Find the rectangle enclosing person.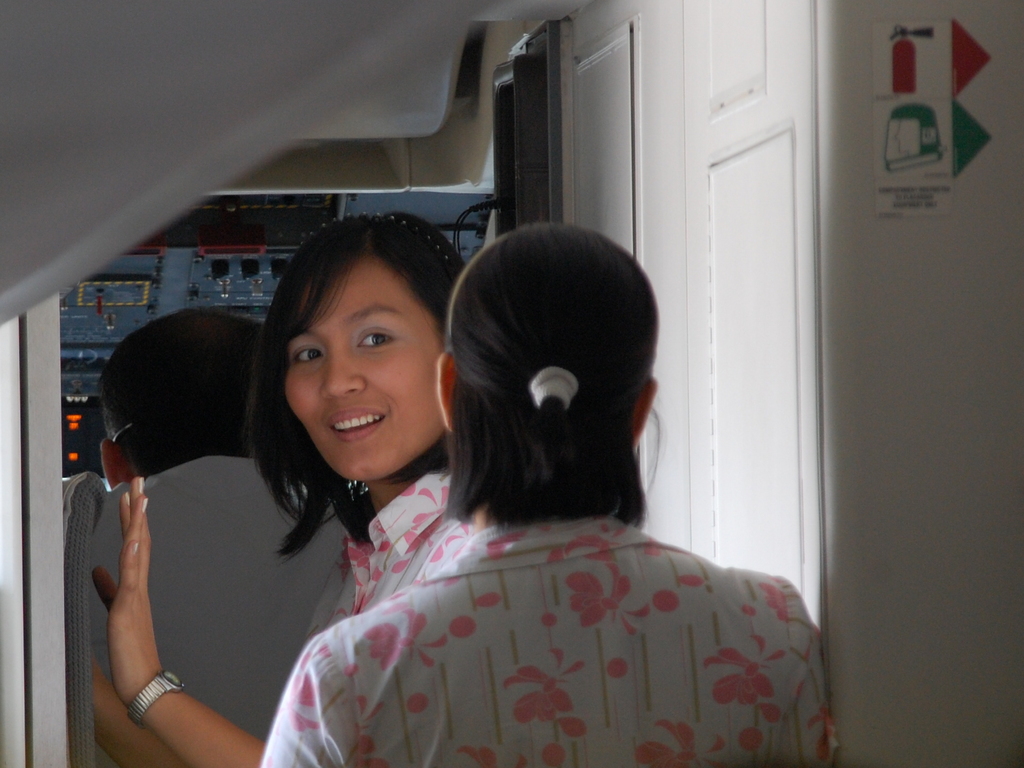
crop(354, 215, 756, 767).
